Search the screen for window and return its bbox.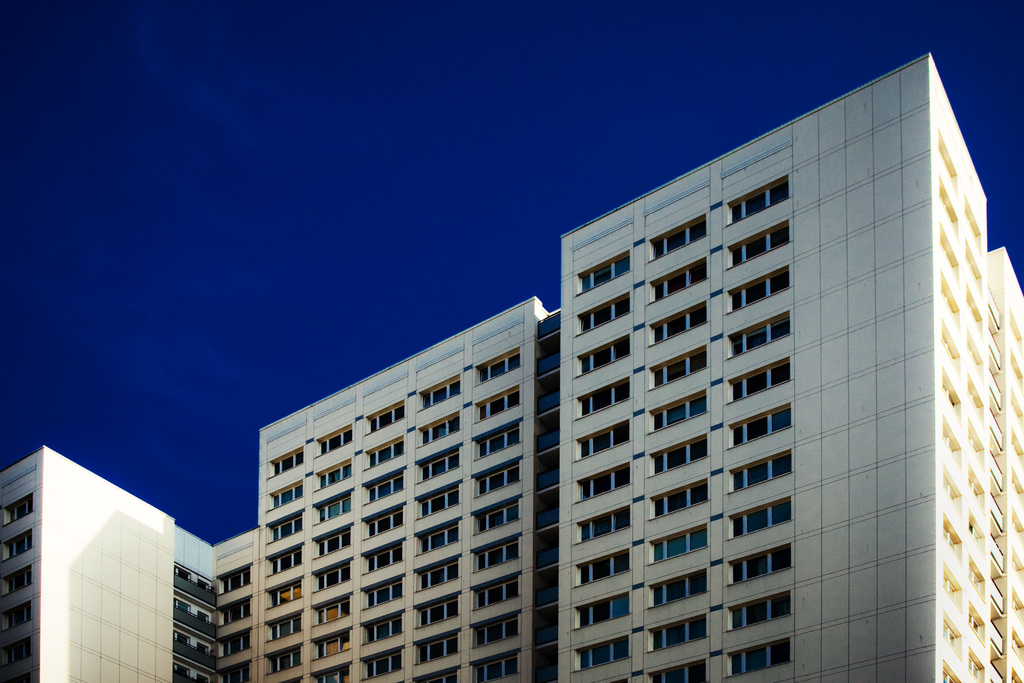
Found: Rect(420, 626, 466, 664).
